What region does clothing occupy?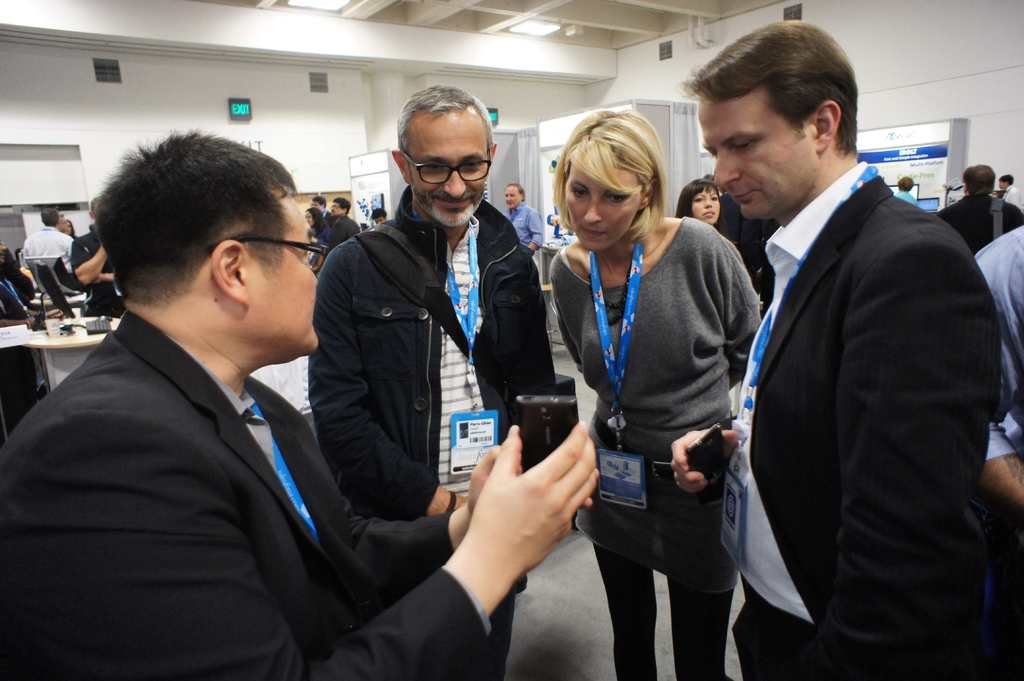
locate(497, 187, 540, 264).
